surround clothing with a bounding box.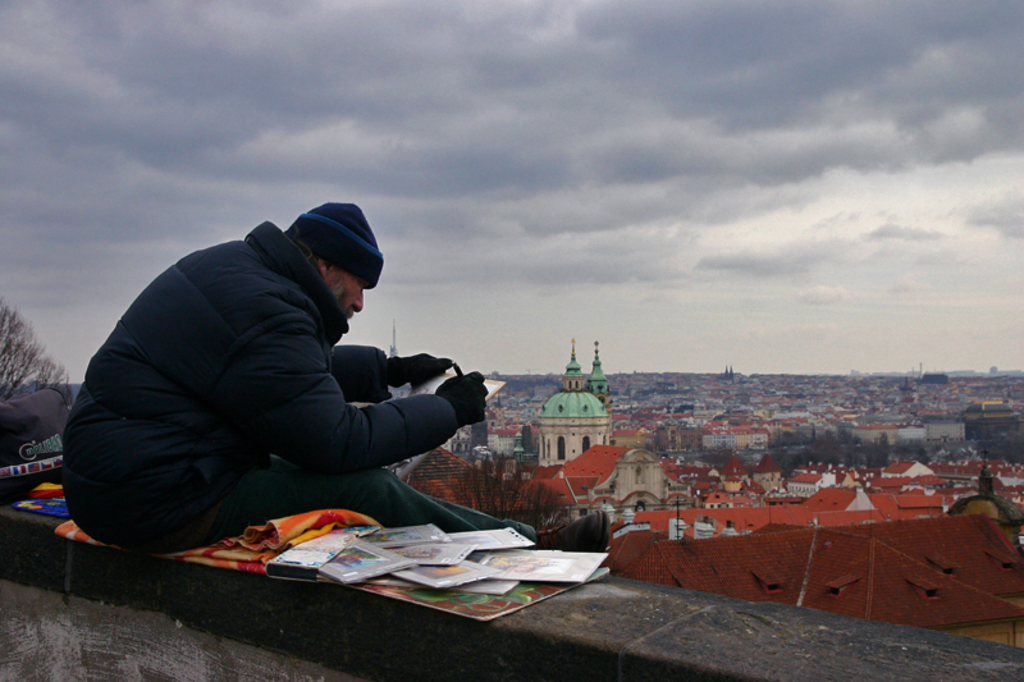
BBox(60, 216, 554, 559).
